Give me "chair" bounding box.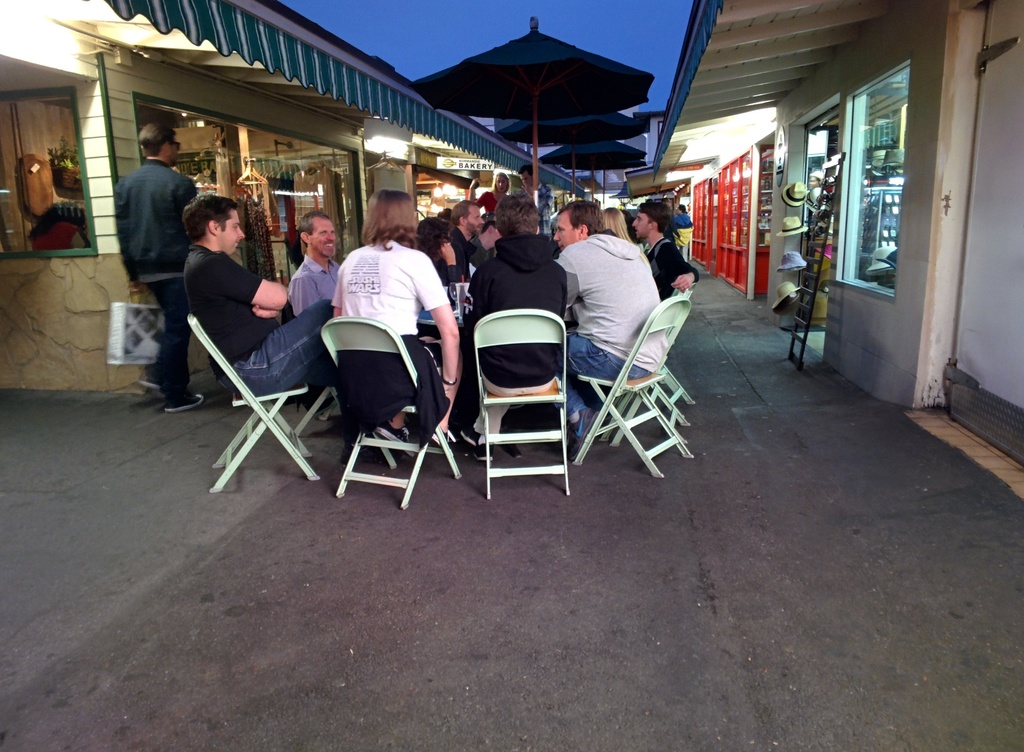
BBox(658, 279, 698, 418).
